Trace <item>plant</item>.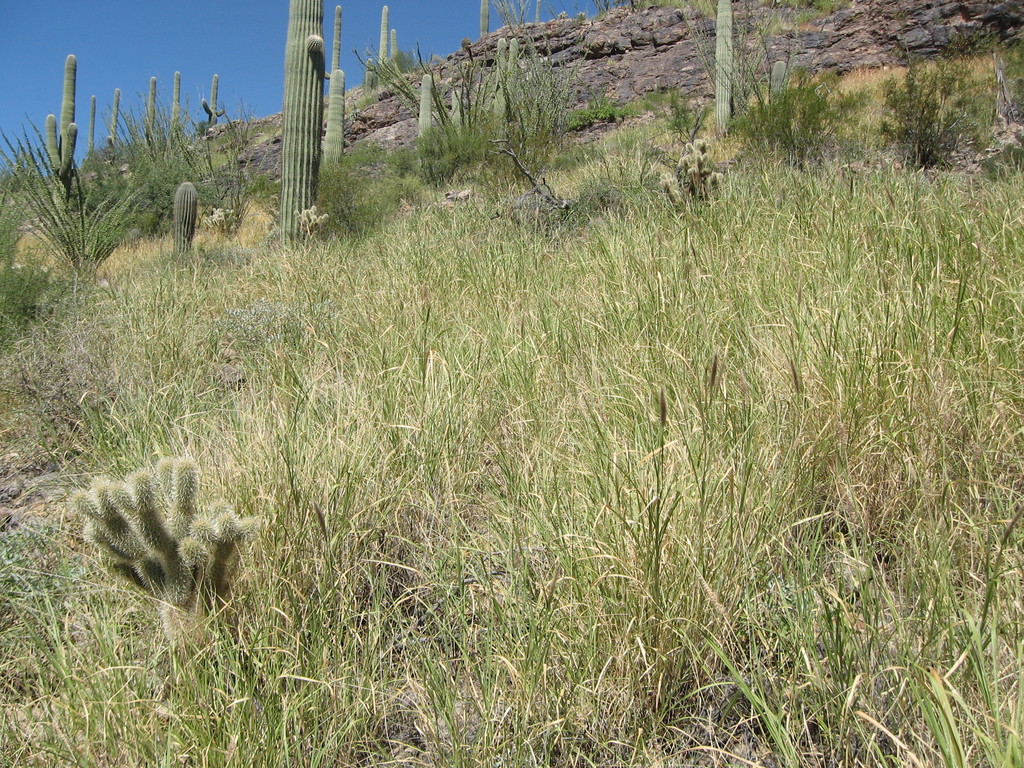
Traced to [x1=764, y1=60, x2=799, y2=132].
